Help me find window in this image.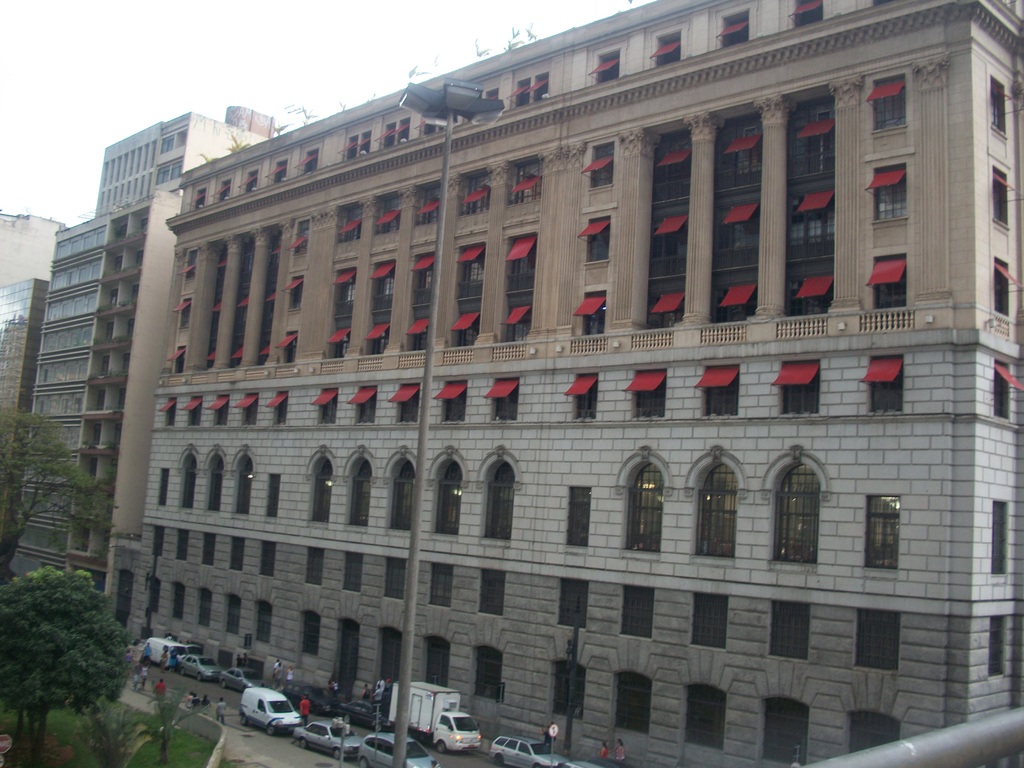
Found it: l=344, t=552, r=360, b=594.
